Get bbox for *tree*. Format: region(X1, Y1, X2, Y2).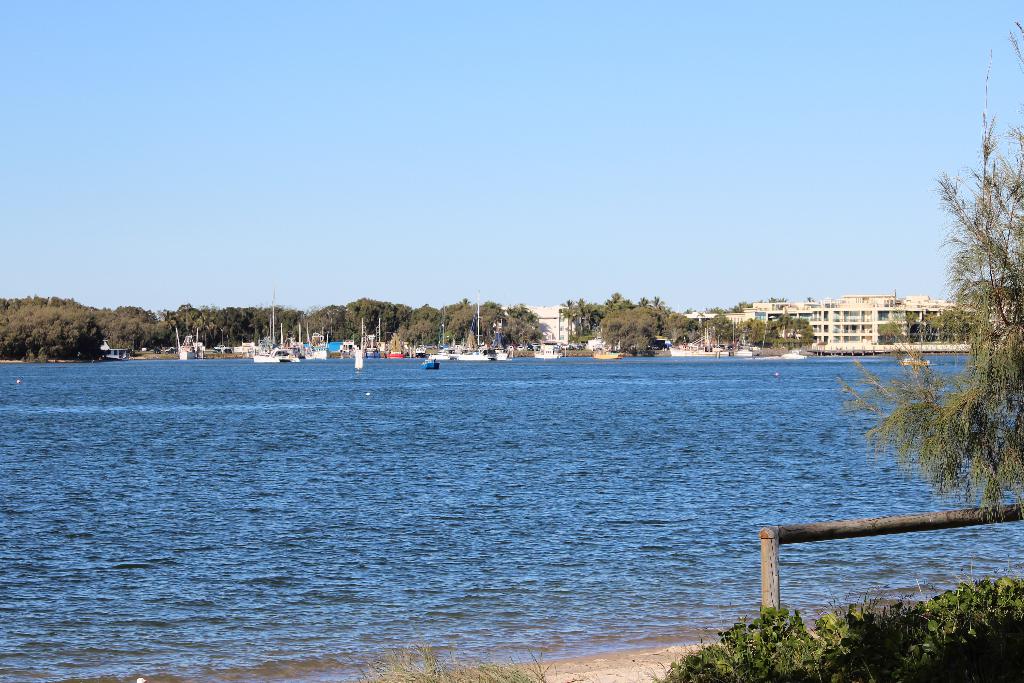
region(415, 302, 445, 348).
